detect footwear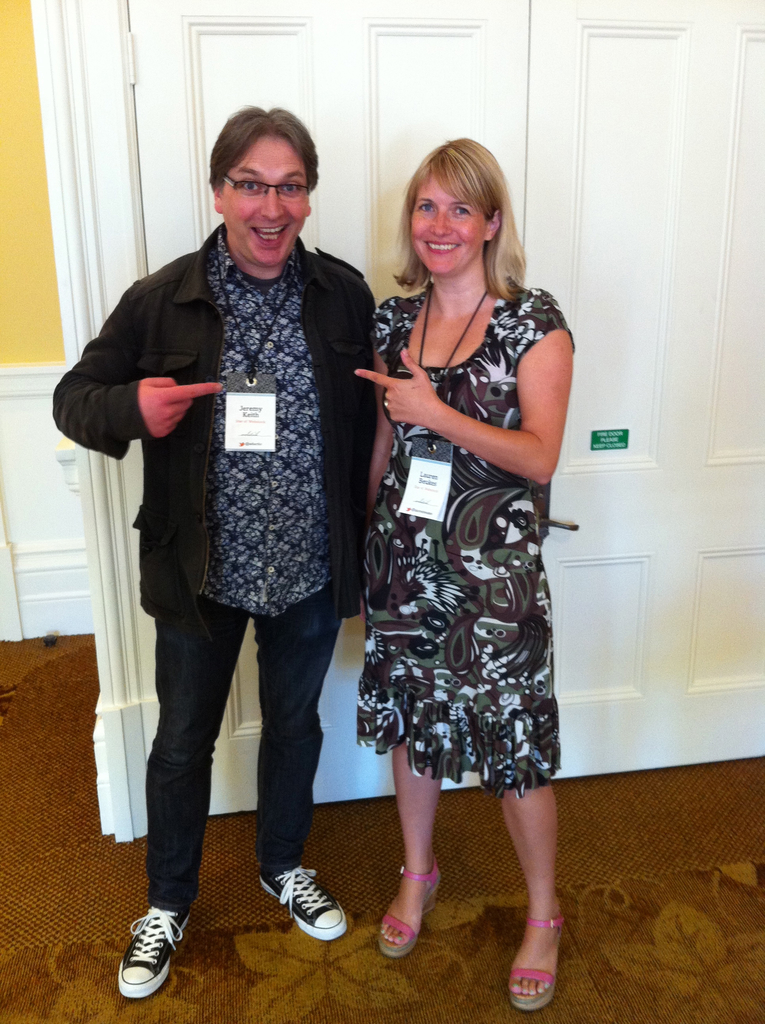
l=503, t=915, r=565, b=1011
